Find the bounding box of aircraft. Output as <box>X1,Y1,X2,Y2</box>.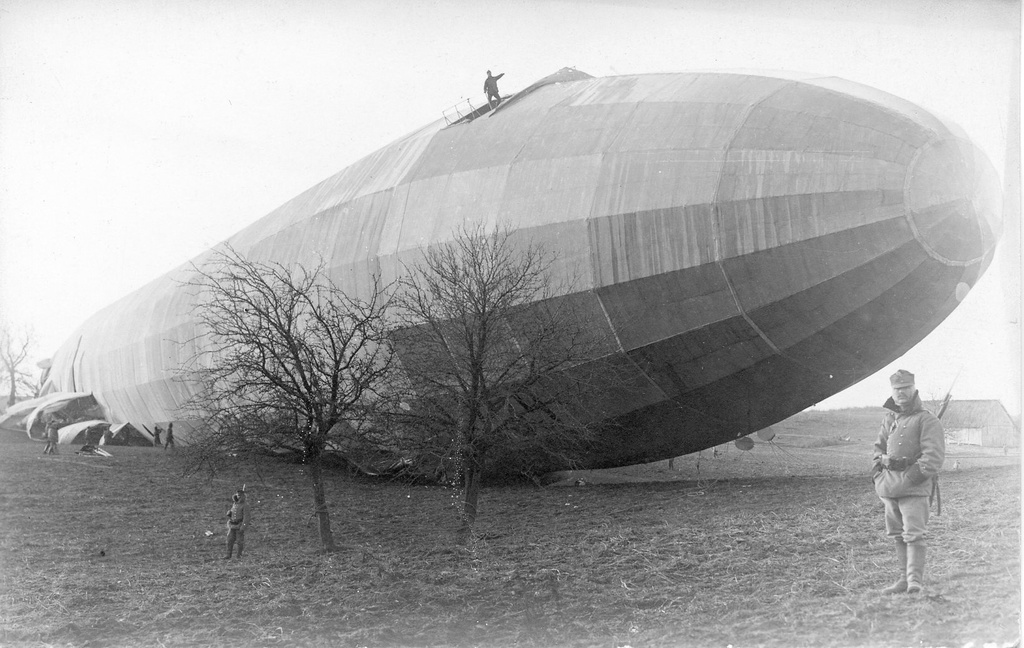
<box>0,28,988,538</box>.
